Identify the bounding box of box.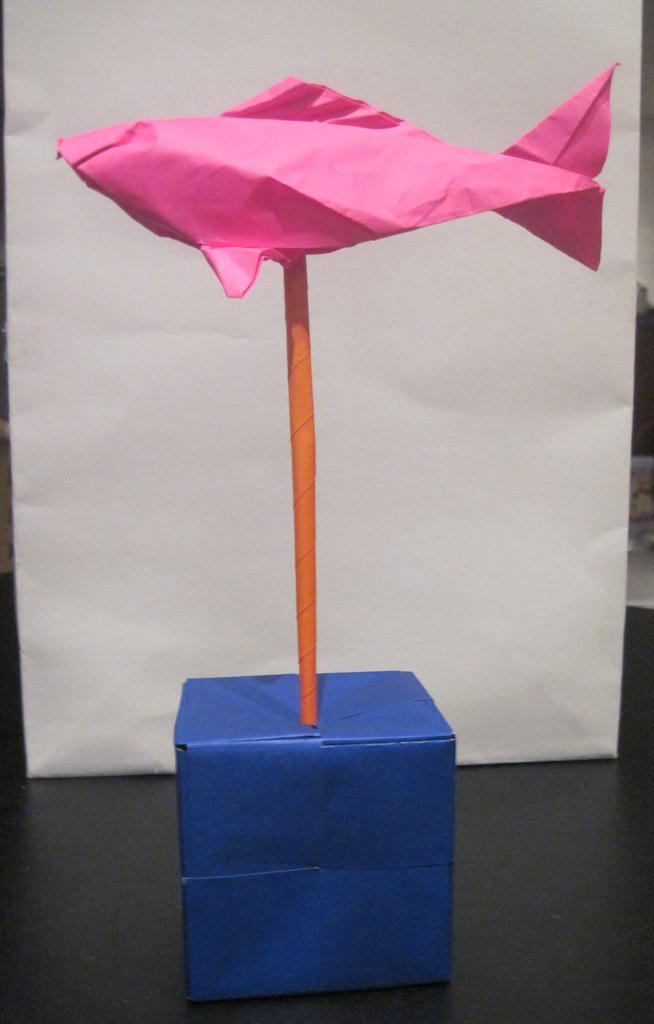
<box>161,628,462,990</box>.
